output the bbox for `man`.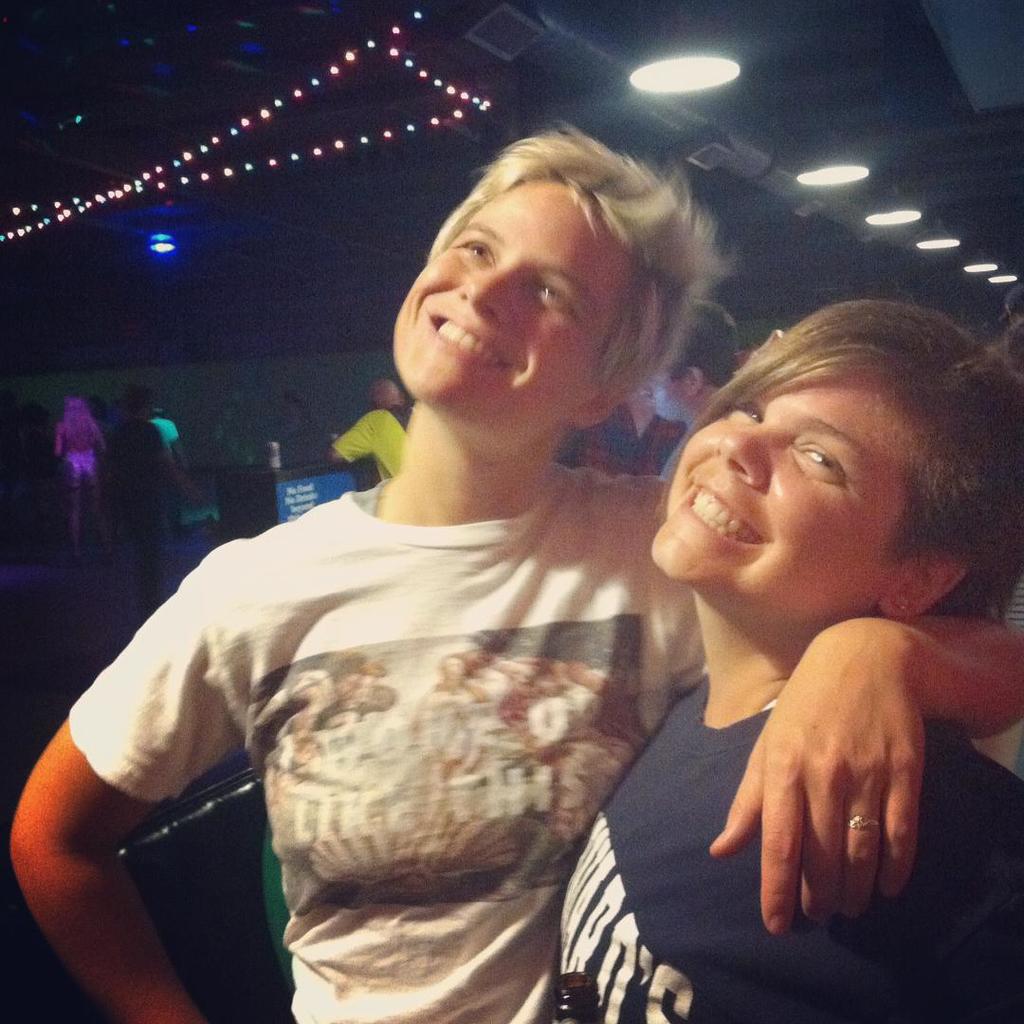
bbox=(327, 375, 407, 480).
